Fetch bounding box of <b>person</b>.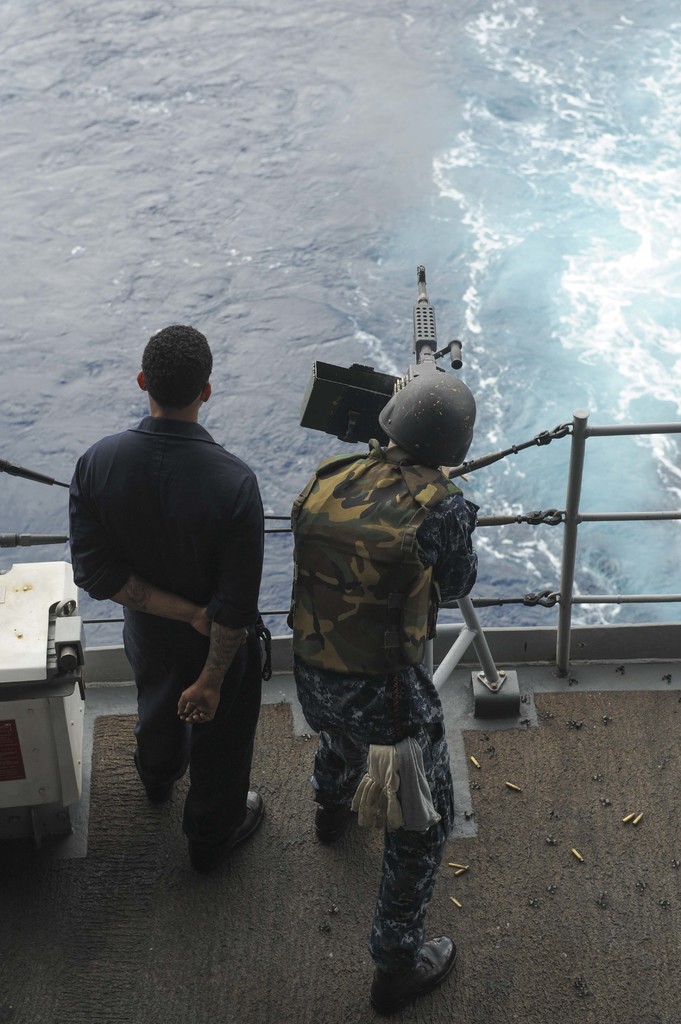
Bbox: 65, 323, 268, 875.
